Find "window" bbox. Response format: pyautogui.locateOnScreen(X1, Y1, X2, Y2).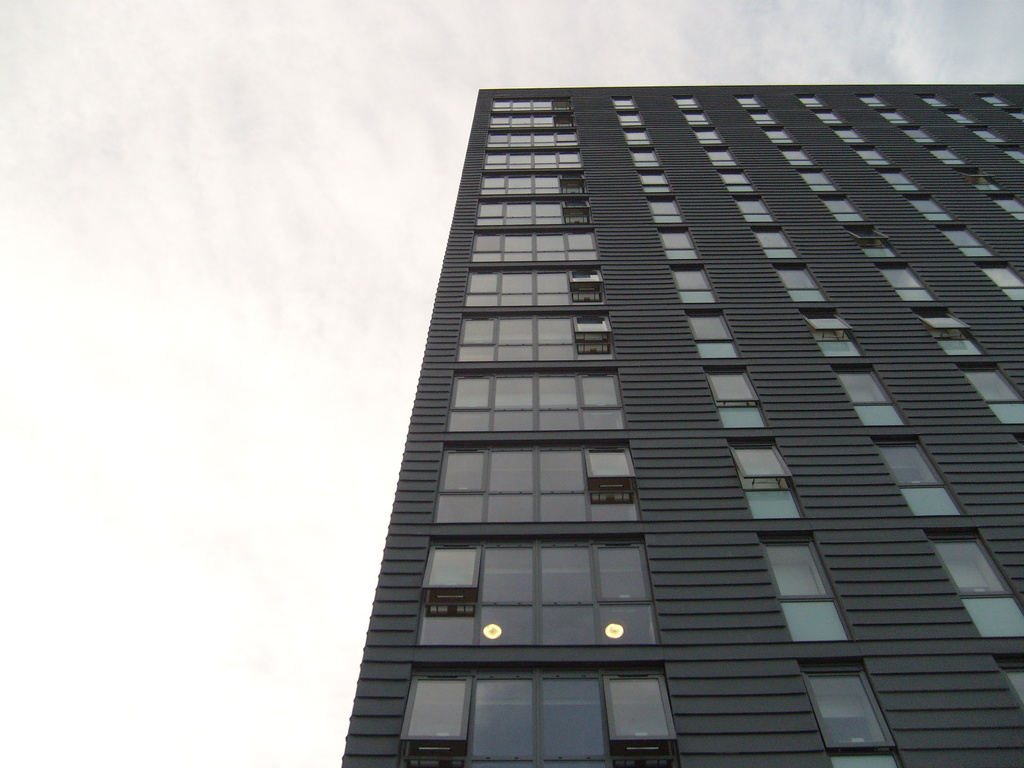
pyautogui.locateOnScreen(647, 202, 682, 216).
